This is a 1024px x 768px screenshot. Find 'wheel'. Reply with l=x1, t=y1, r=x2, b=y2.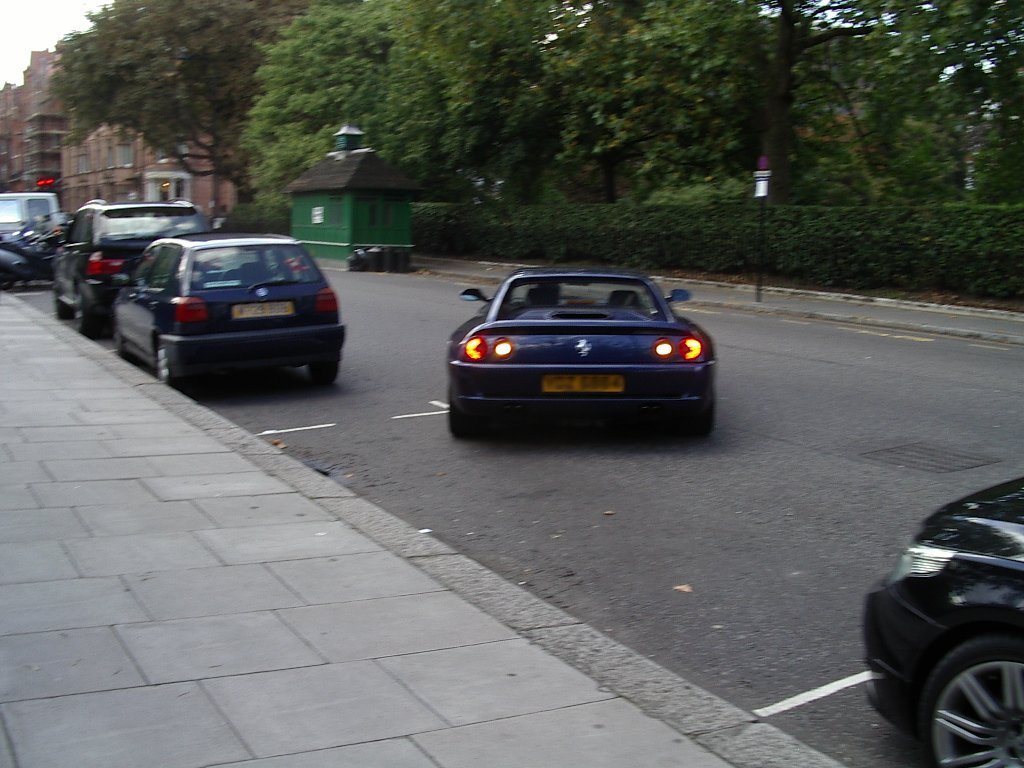
l=929, t=639, r=1014, b=755.
